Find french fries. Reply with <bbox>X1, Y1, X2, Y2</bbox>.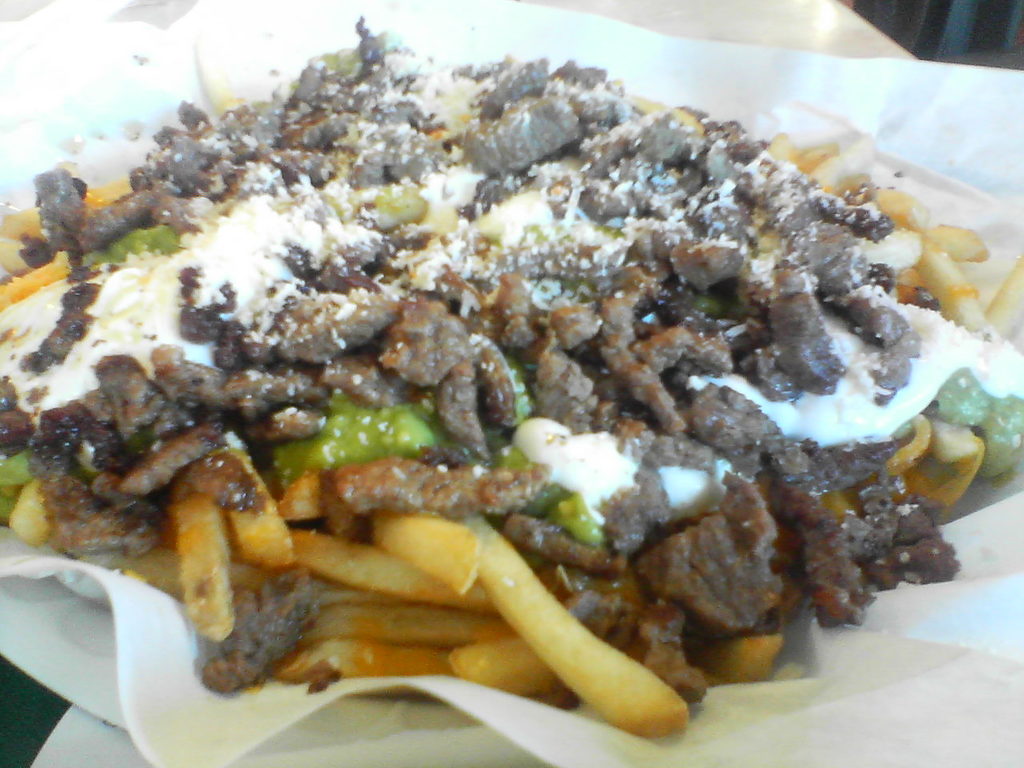
<bbox>306, 602, 494, 644</bbox>.
